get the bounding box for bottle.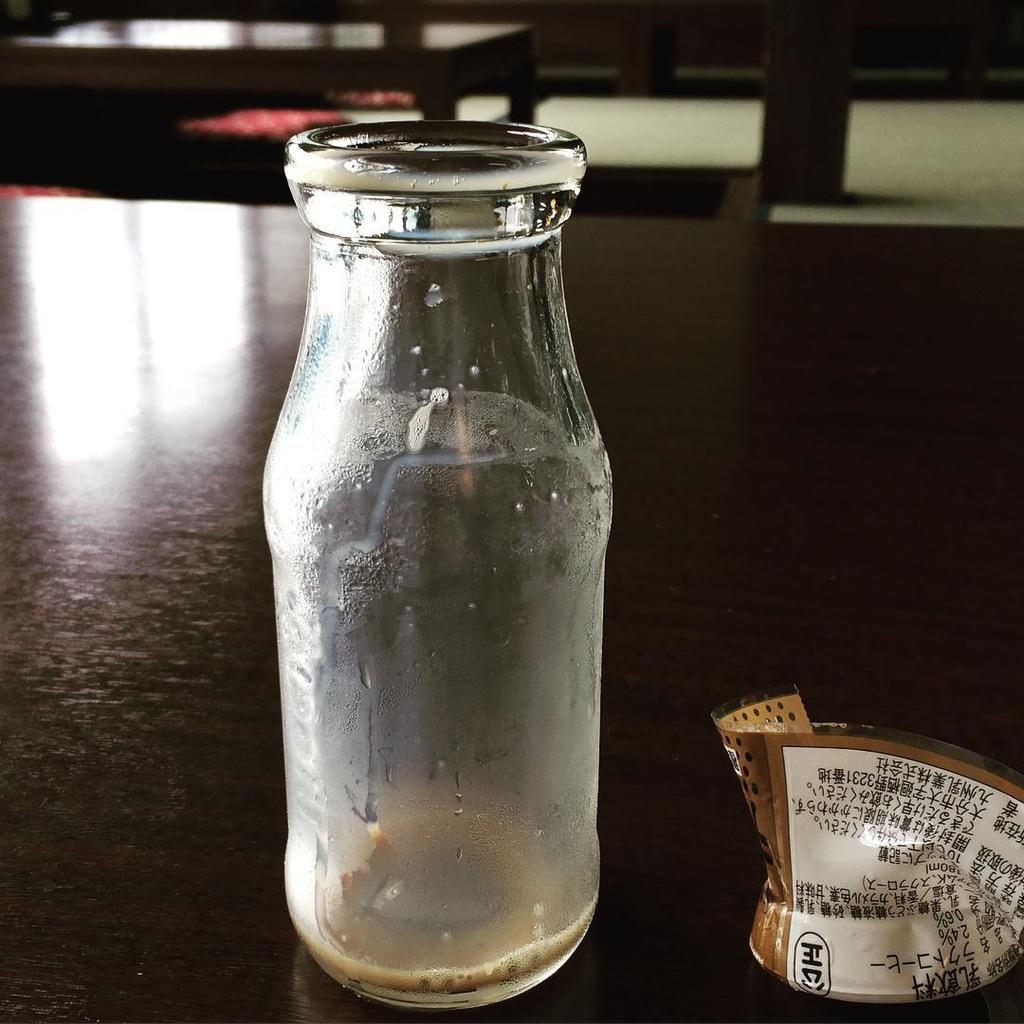
Rect(263, 122, 612, 1014).
